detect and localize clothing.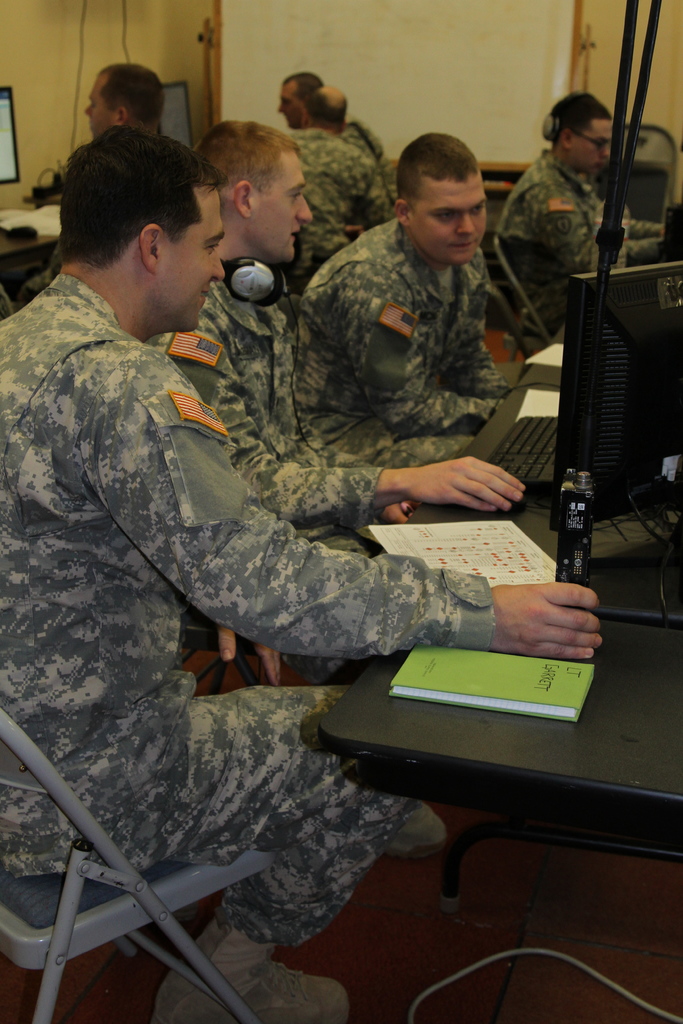
Localized at left=0, top=269, right=487, bottom=947.
